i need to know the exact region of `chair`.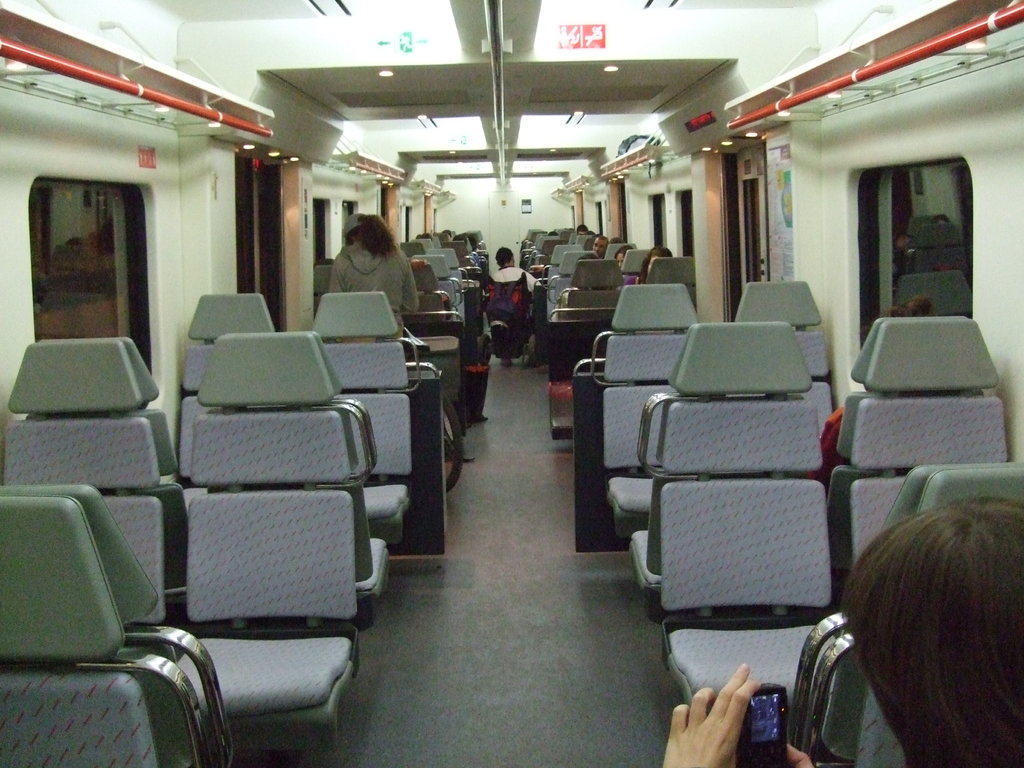
Region: 840,308,1008,566.
